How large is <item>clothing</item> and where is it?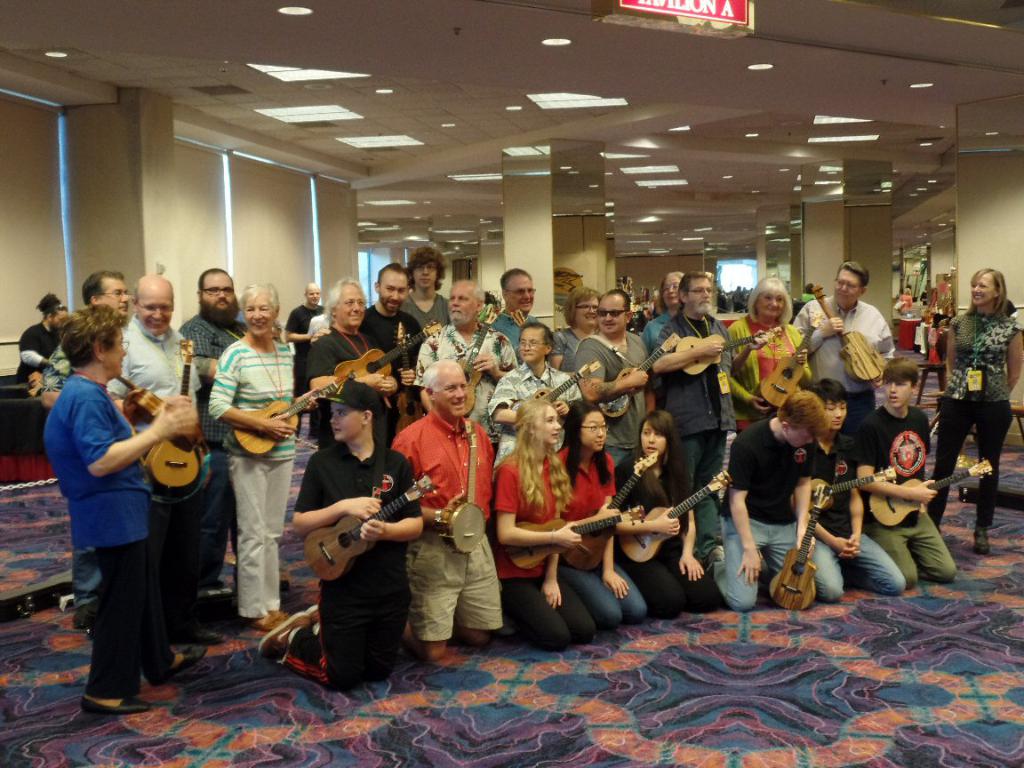
Bounding box: (494,437,591,652).
